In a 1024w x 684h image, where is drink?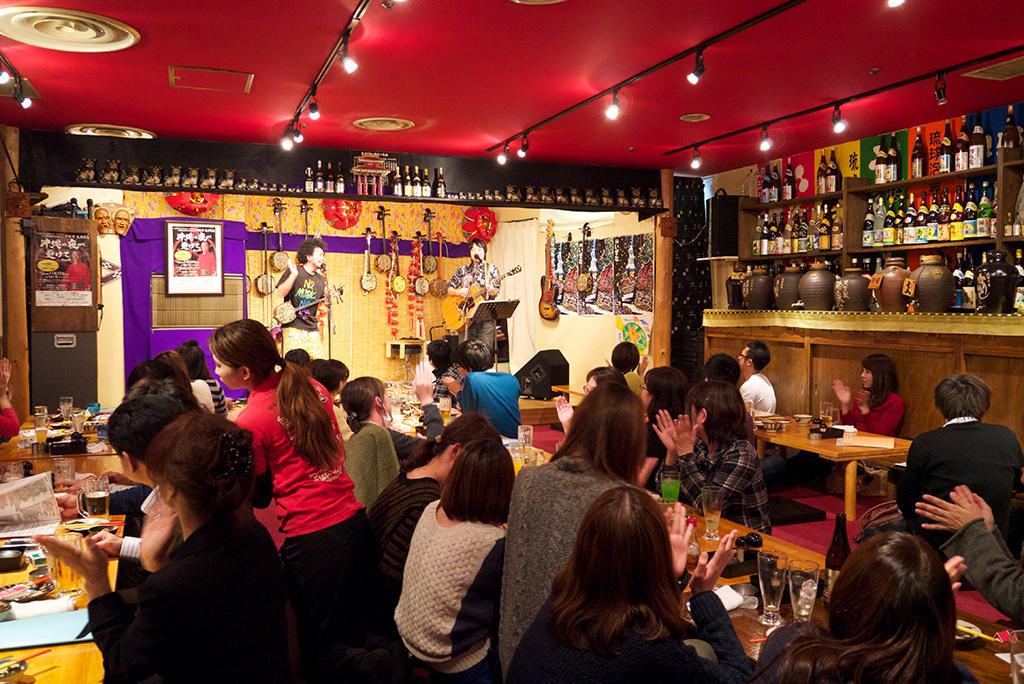
(left=73, top=417, right=85, bottom=429).
